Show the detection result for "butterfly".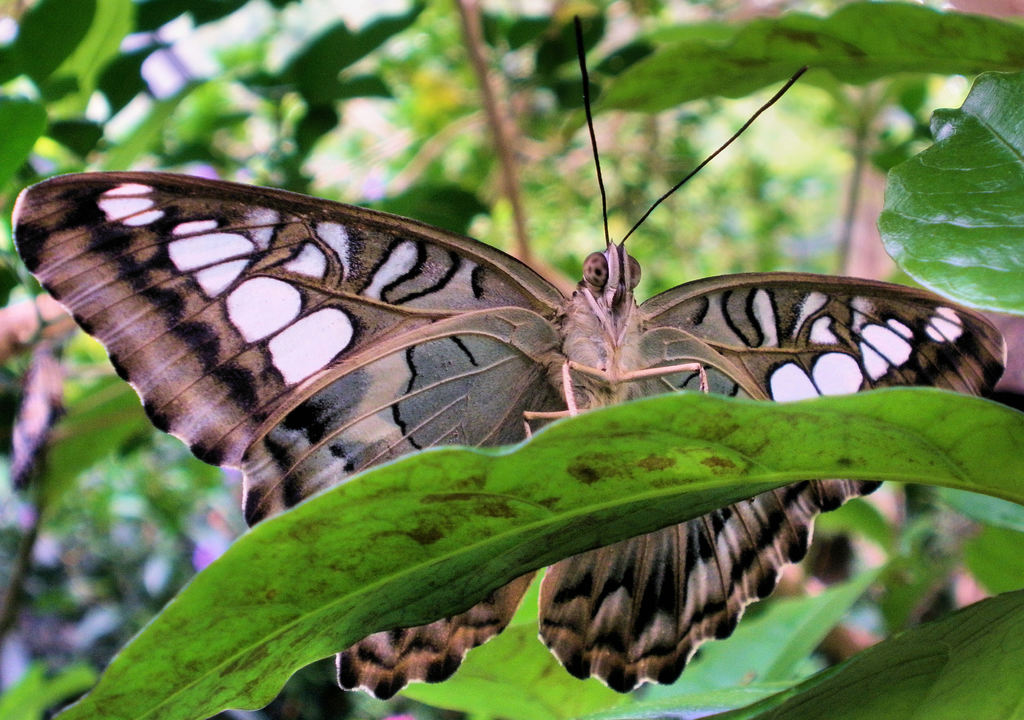
box=[13, 16, 1020, 632].
